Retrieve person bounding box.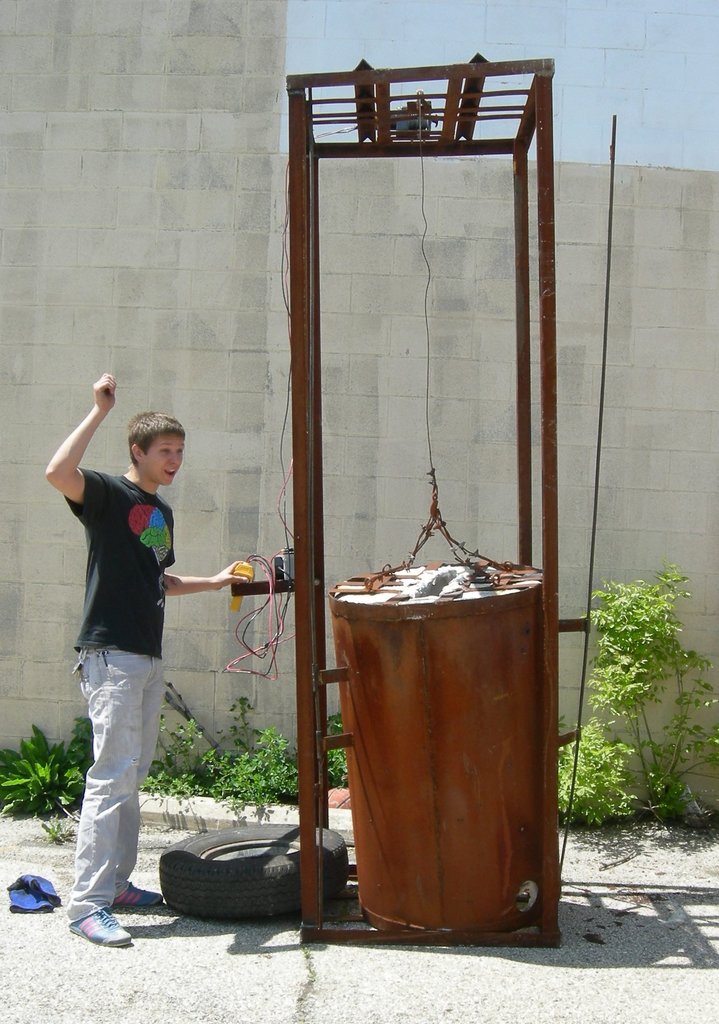
Bounding box: {"left": 58, "top": 365, "right": 208, "bottom": 939}.
